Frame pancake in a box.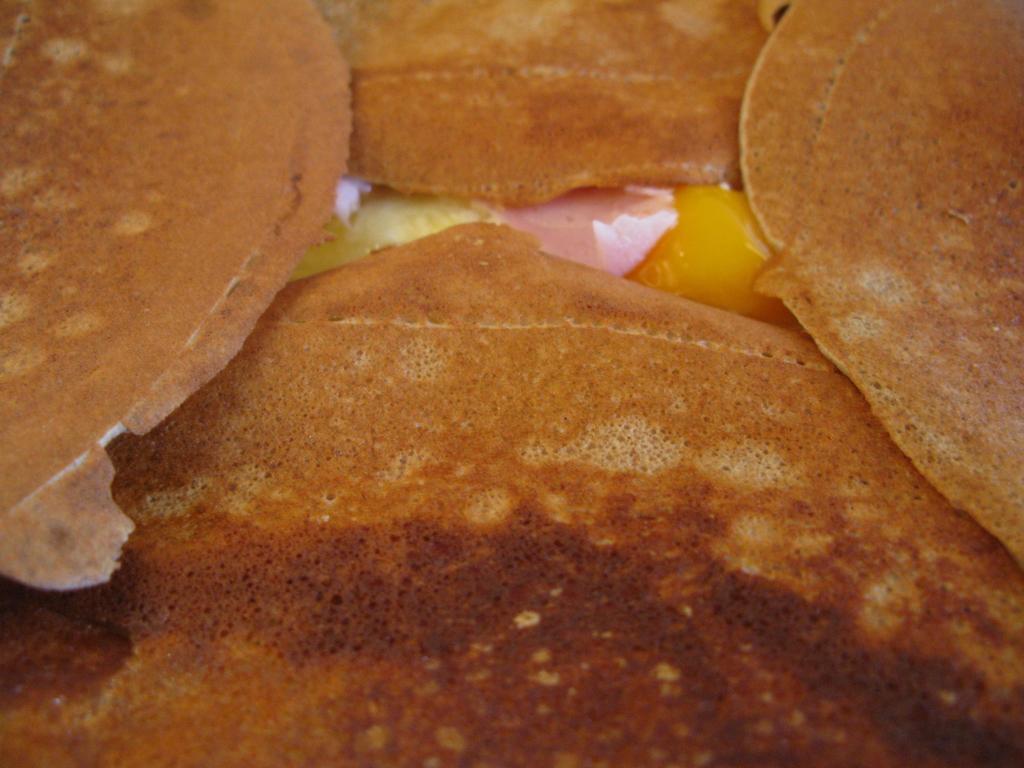
bbox=(0, 213, 1023, 767).
